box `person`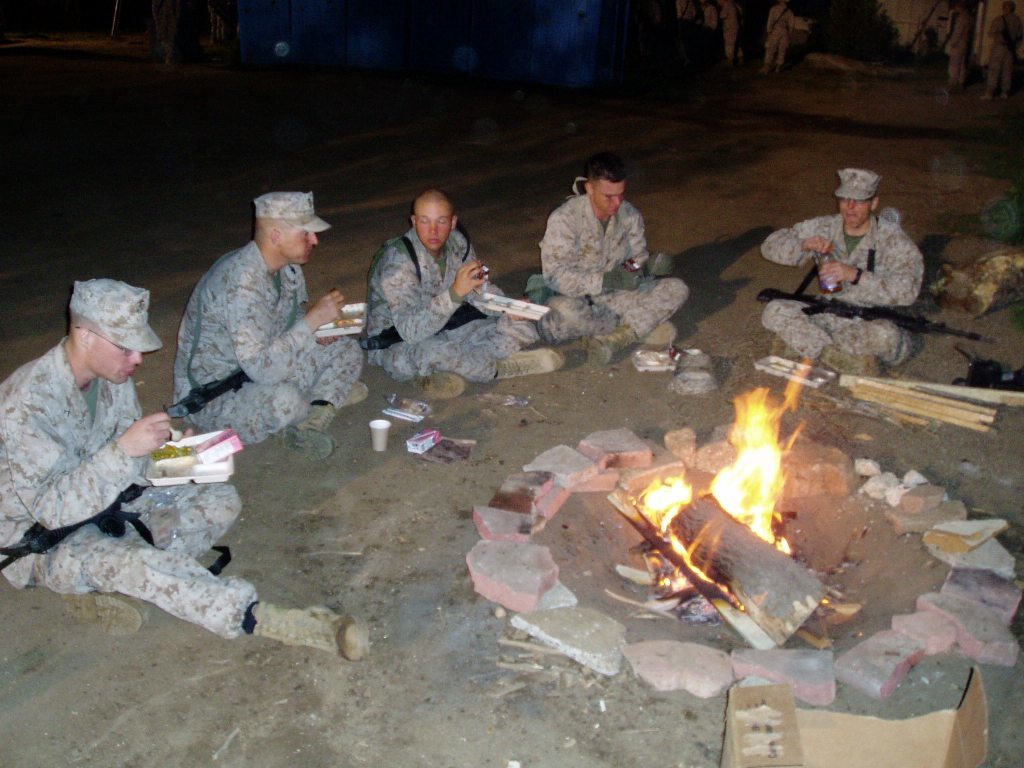
{"x1": 0, "y1": 278, "x2": 371, "y2": 660}
